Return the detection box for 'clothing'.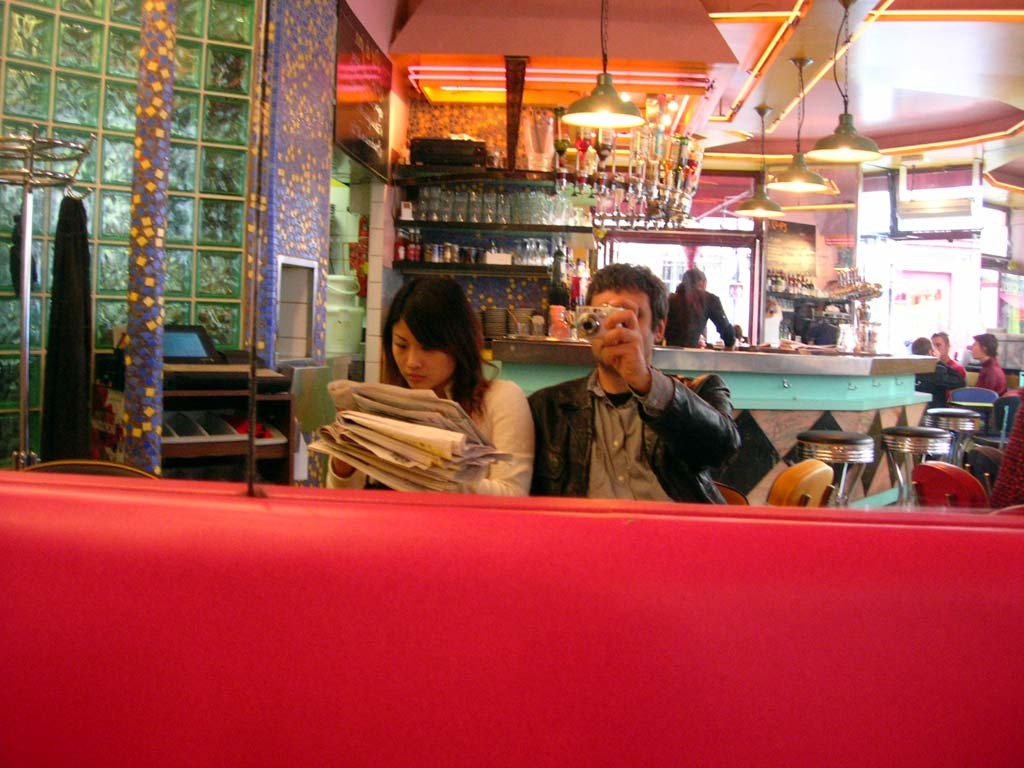
box(975, 354, 1009, 400).
